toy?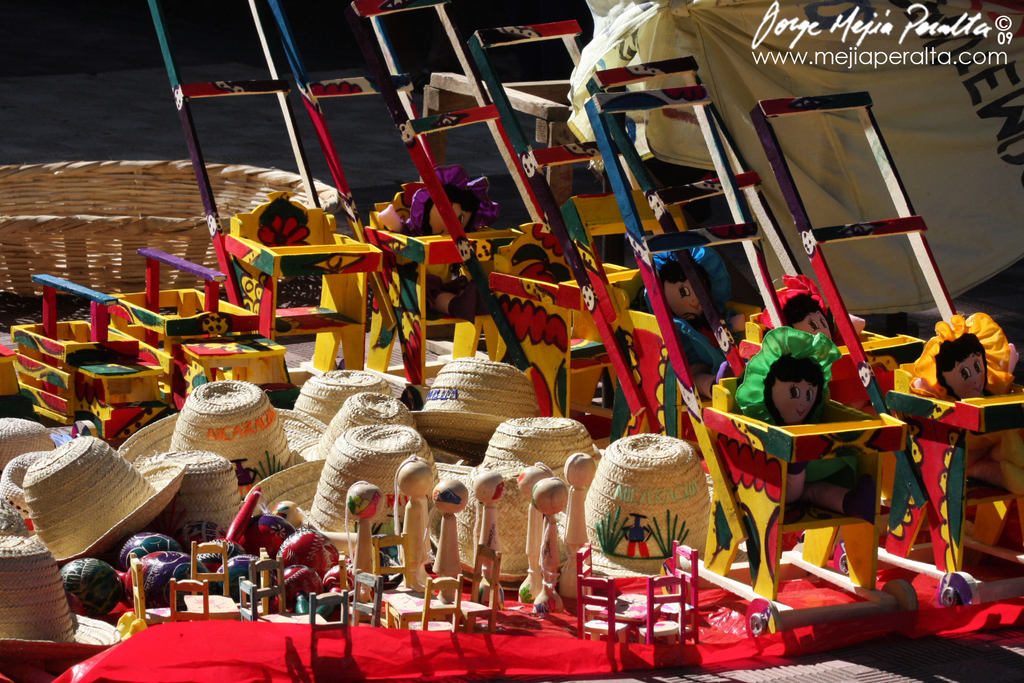
region(560, 77, 937, 644)
